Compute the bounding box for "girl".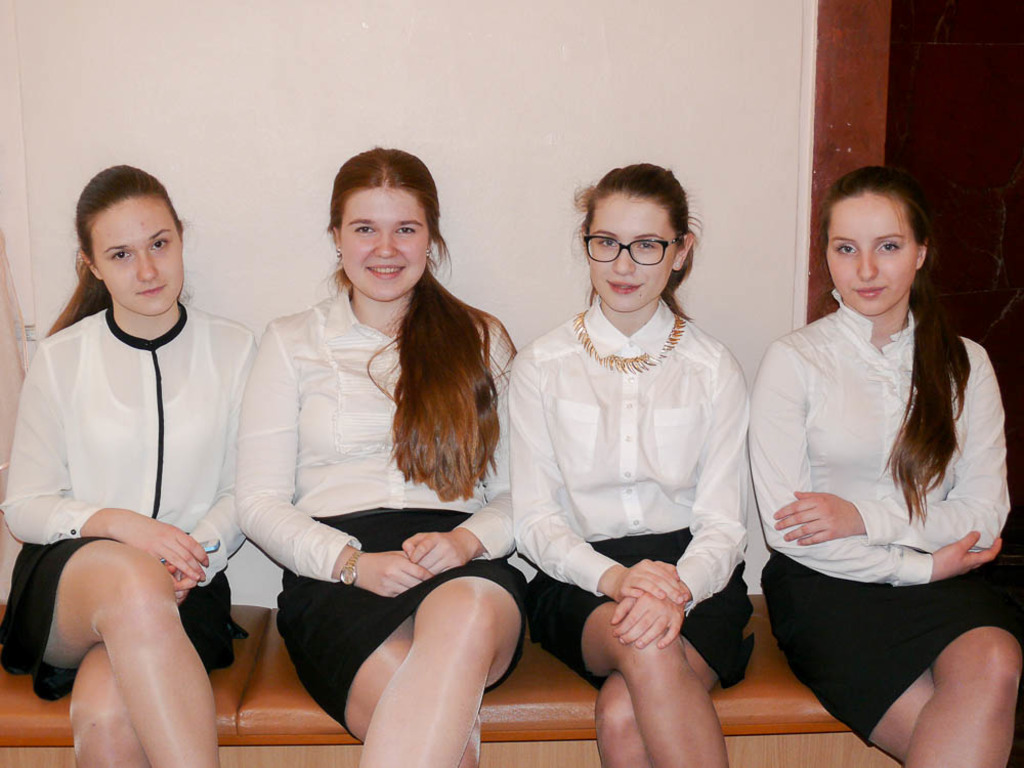
(744, 165, 1023, 767).
